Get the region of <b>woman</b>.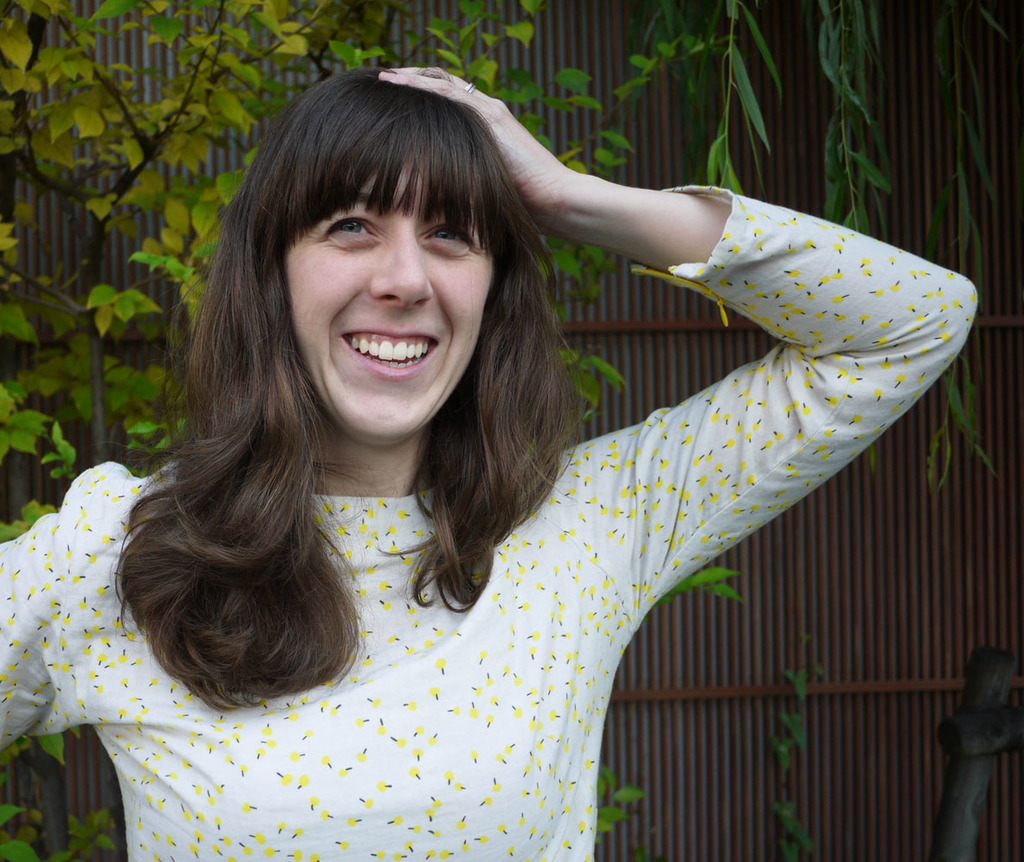
x1=83, y1=57, x2=883, y2=838.
